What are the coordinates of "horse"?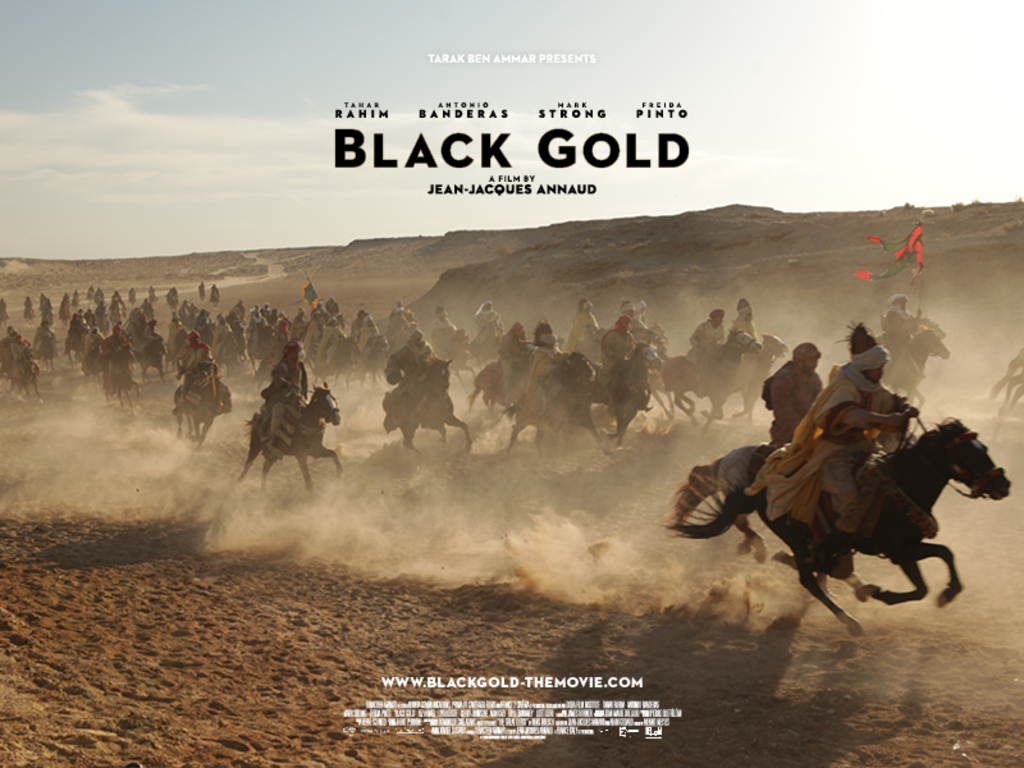
locate(383, 356, 476, 453).
